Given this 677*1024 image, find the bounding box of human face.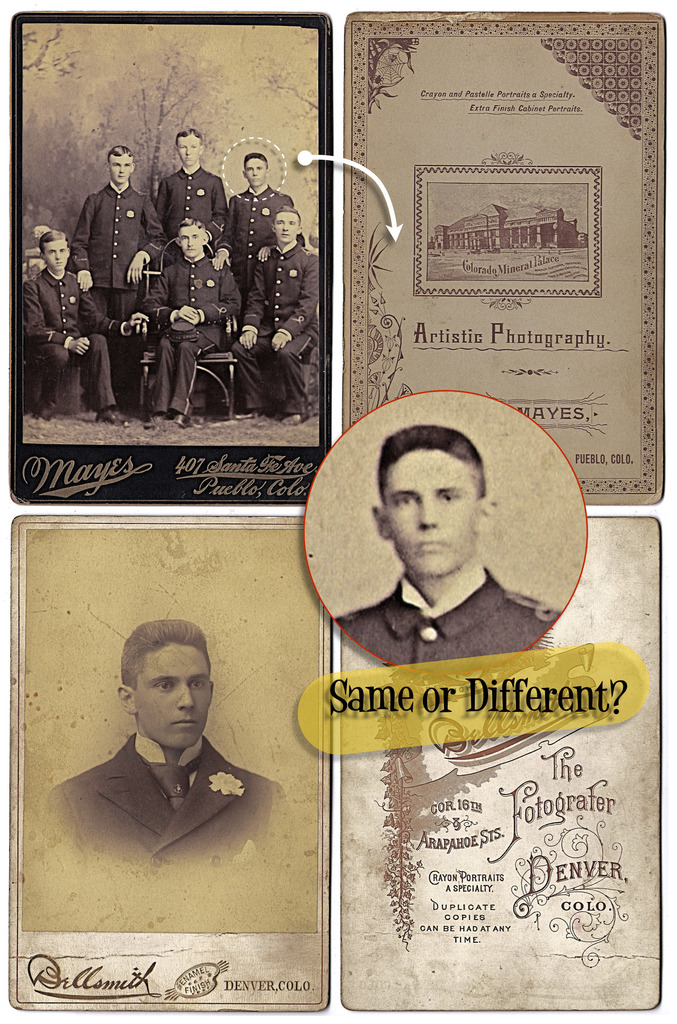
select_region(385, 447, 485, 580).
